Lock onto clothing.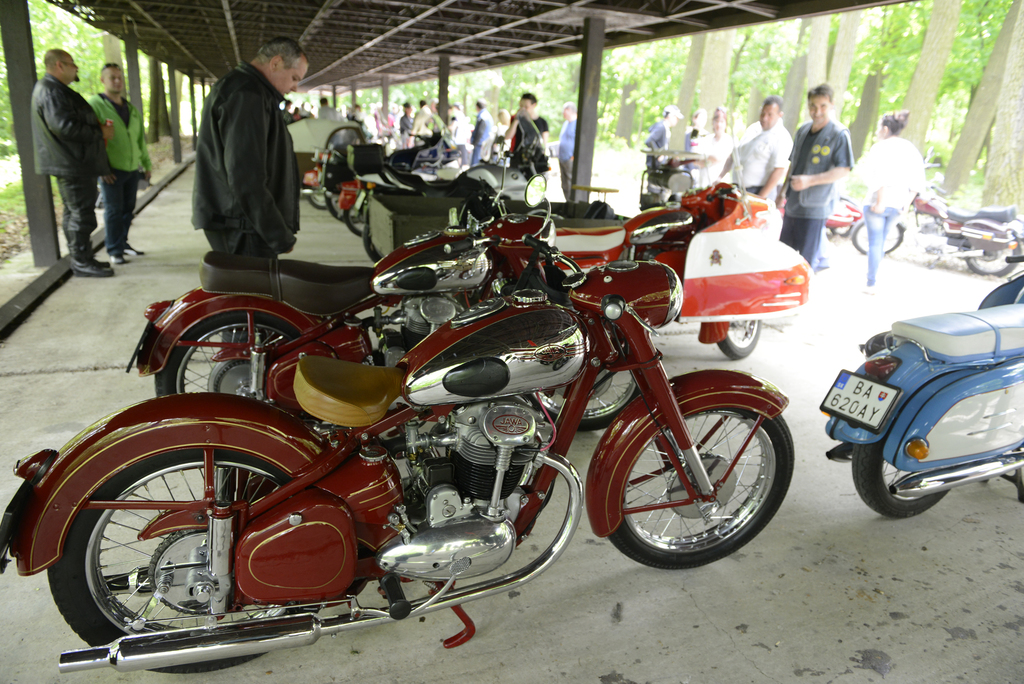
Locked: x1=777 y1=120 x2=853 y2=267.
